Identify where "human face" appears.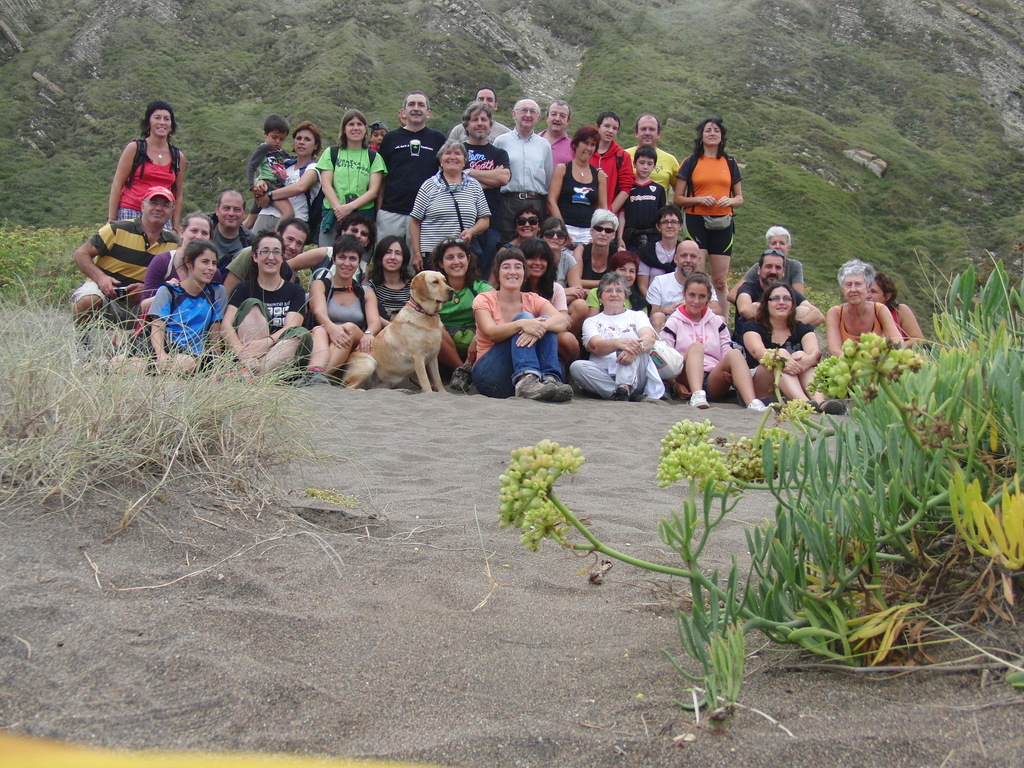
Appears at <bbox>336, 249, 360, 278</bbox>.
